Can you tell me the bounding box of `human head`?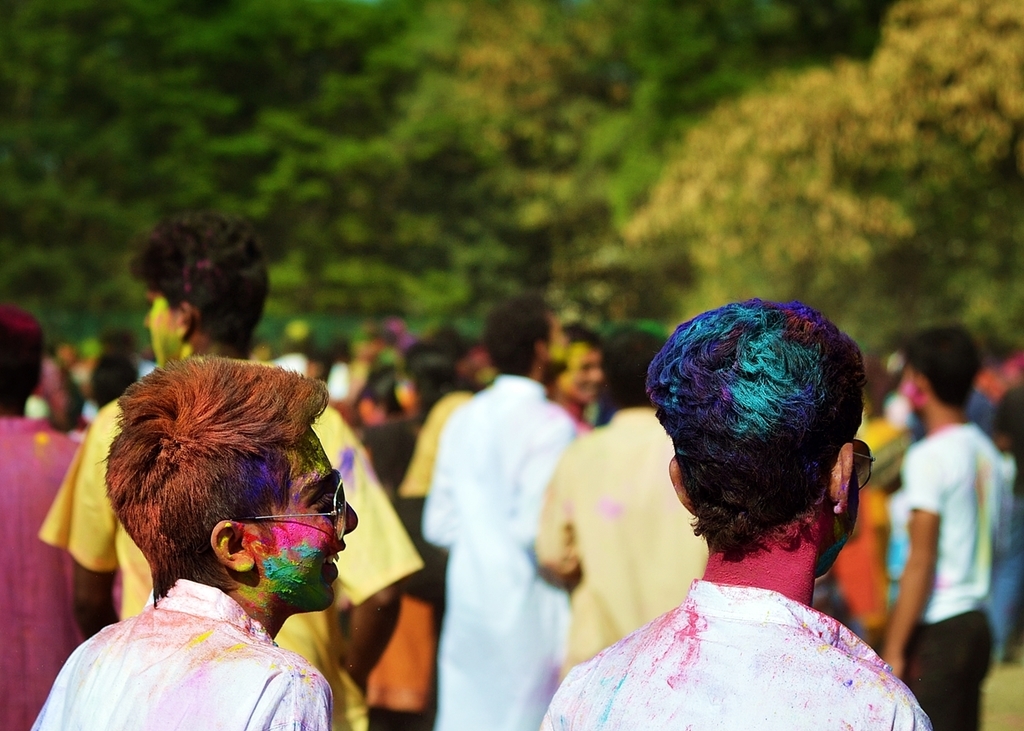
<bbox>857, 358, 895, 419</bbox>.
